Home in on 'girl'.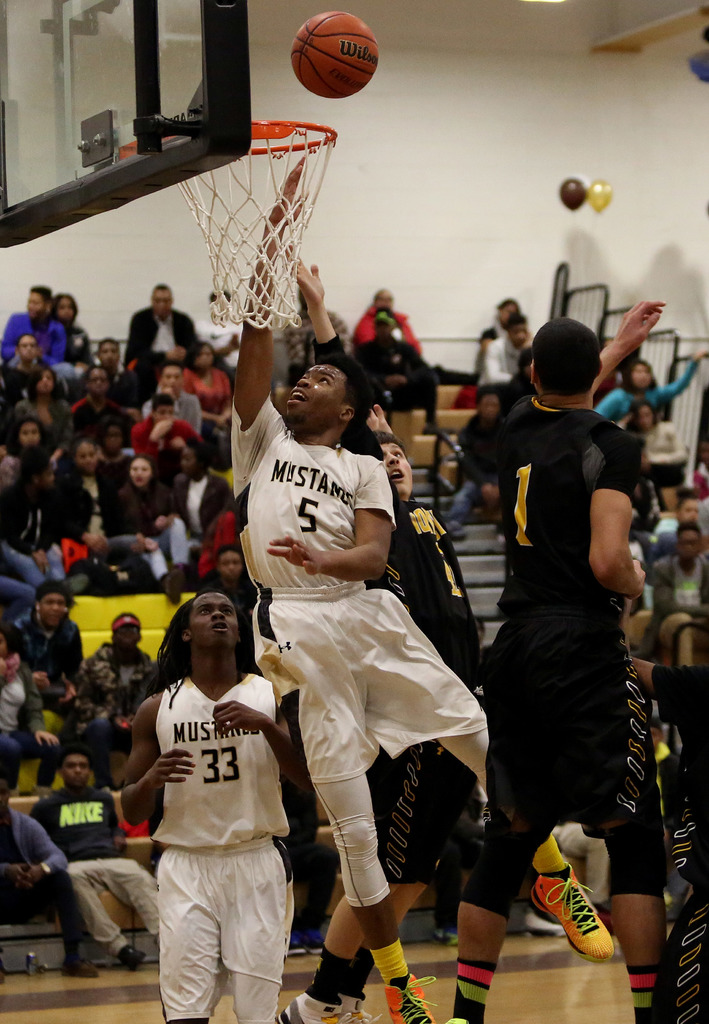
Homed in at (x1=46, y1=285, x2=92, y2=369).
